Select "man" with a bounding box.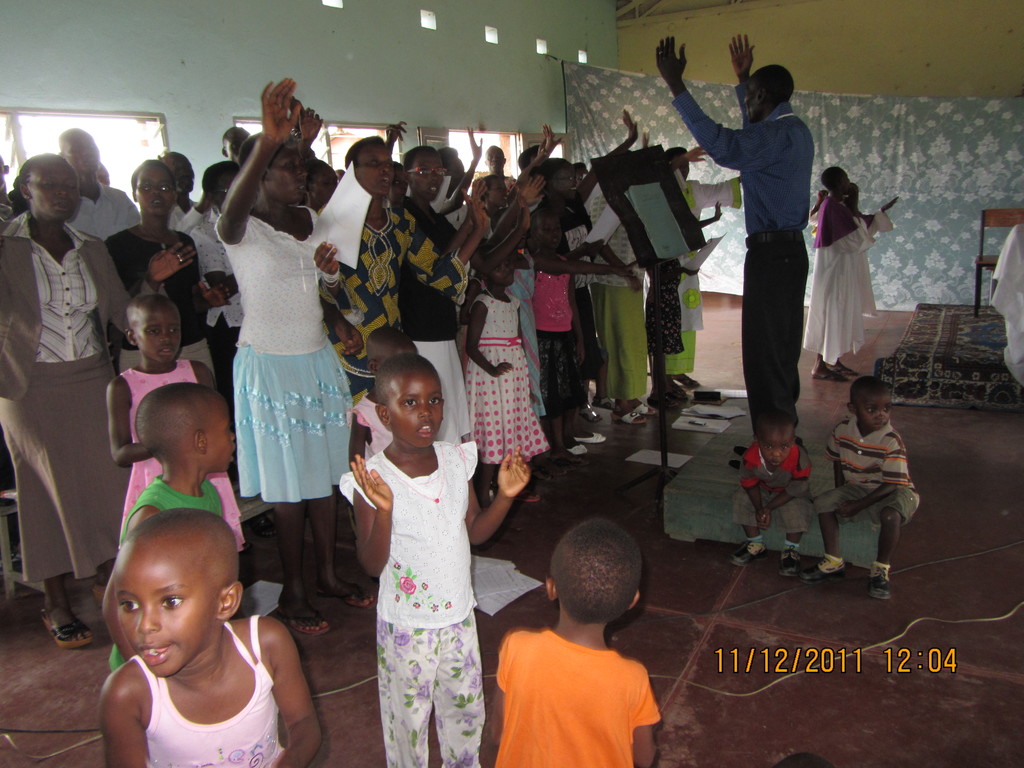
locate(220, 124, 248, 171).
